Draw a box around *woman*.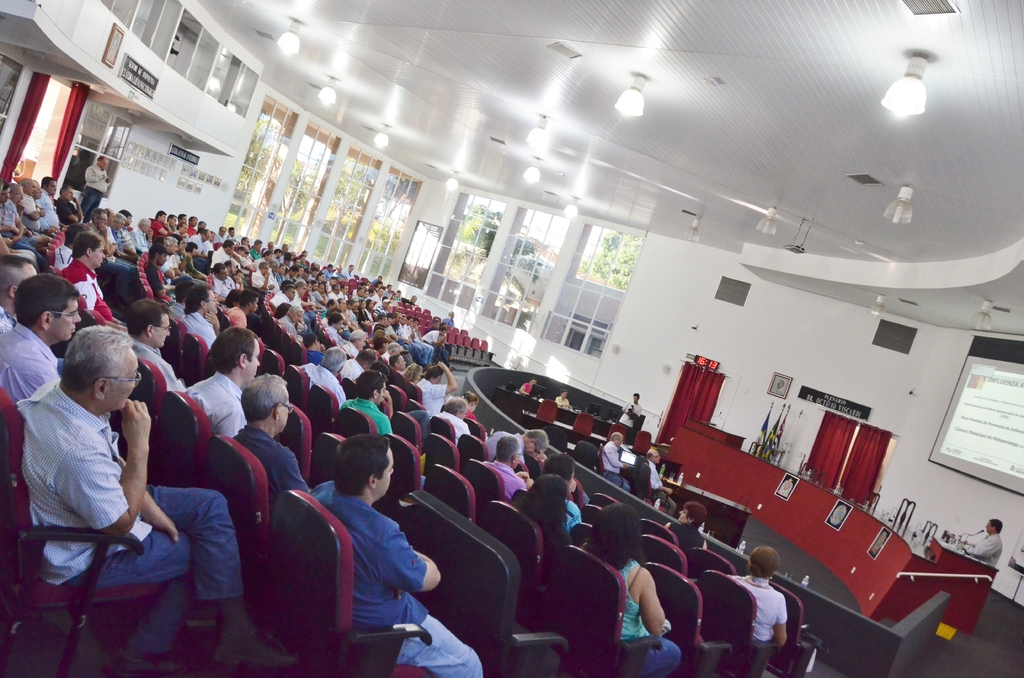
(580,506,687,677).
